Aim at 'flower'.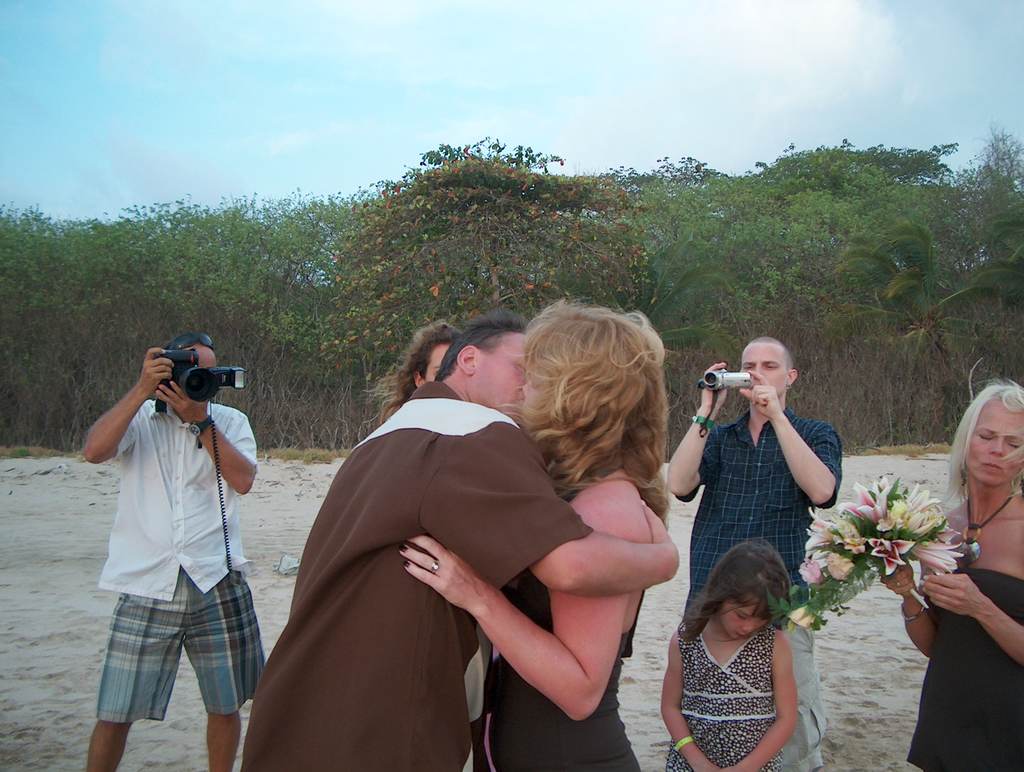
Aimed at 907, 541, 963, 579.
